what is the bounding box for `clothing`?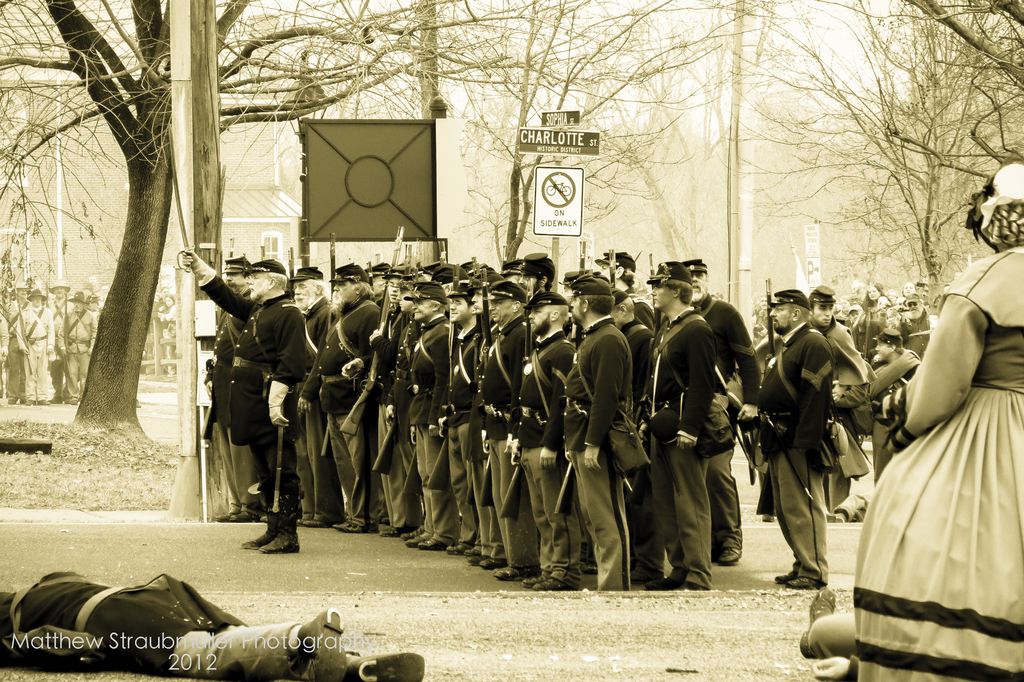
{"left": 637, "top": 307, "right": 716, "bottom": 441}.
